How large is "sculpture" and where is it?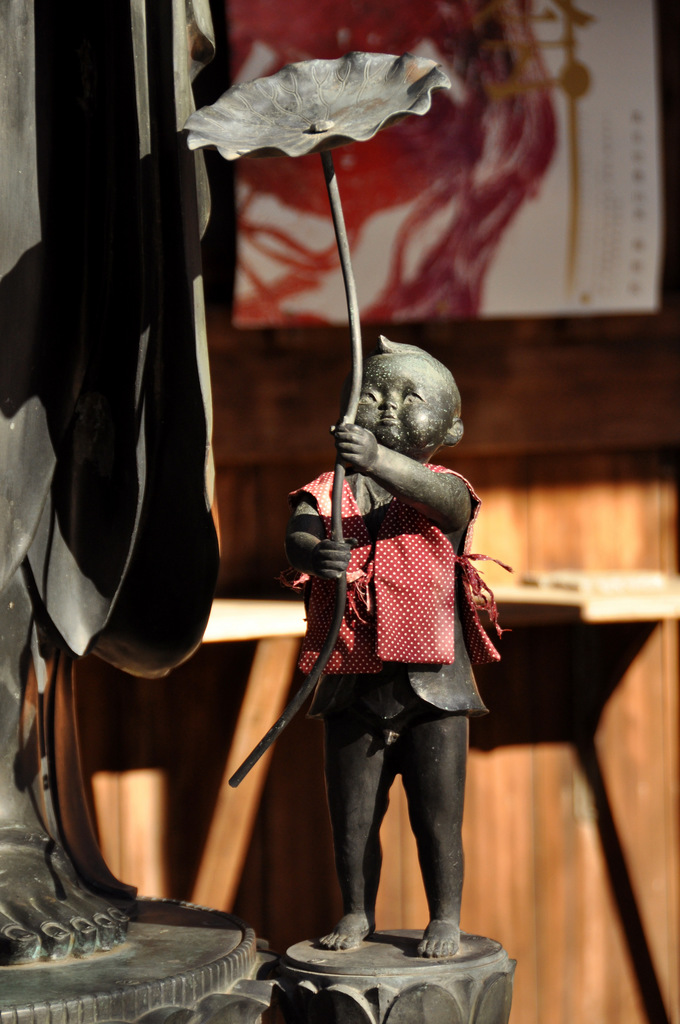
Bounding box: 147,53,521,987.
